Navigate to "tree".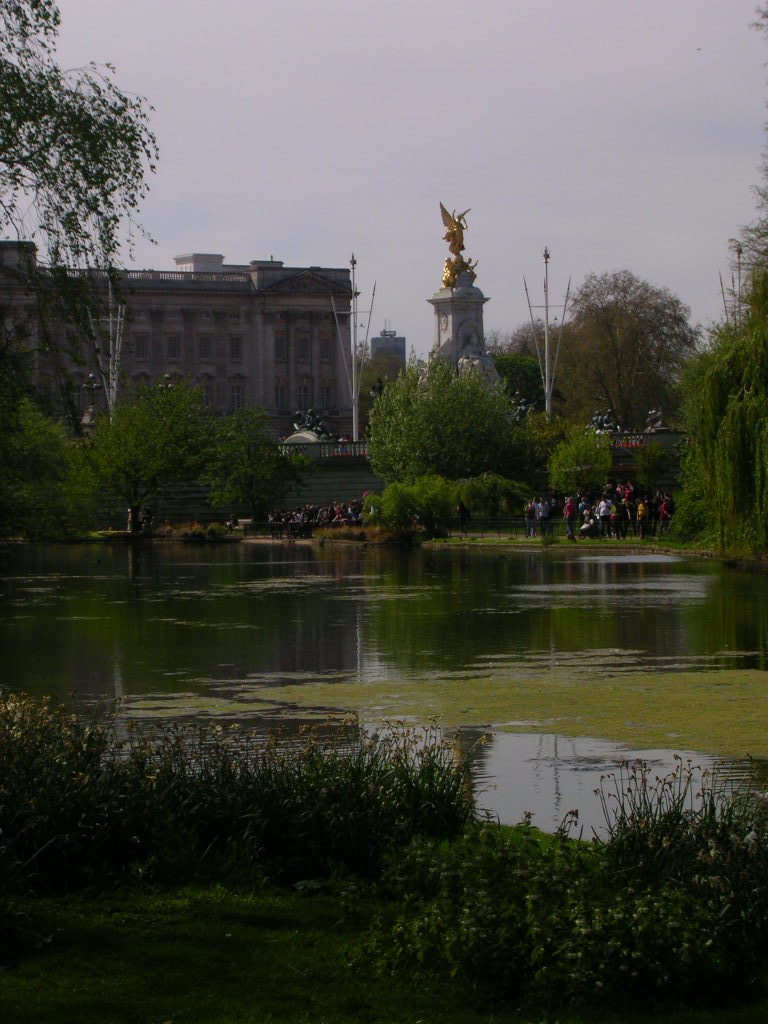
Navigation target: bbox=(666, 0, 767, 540).
